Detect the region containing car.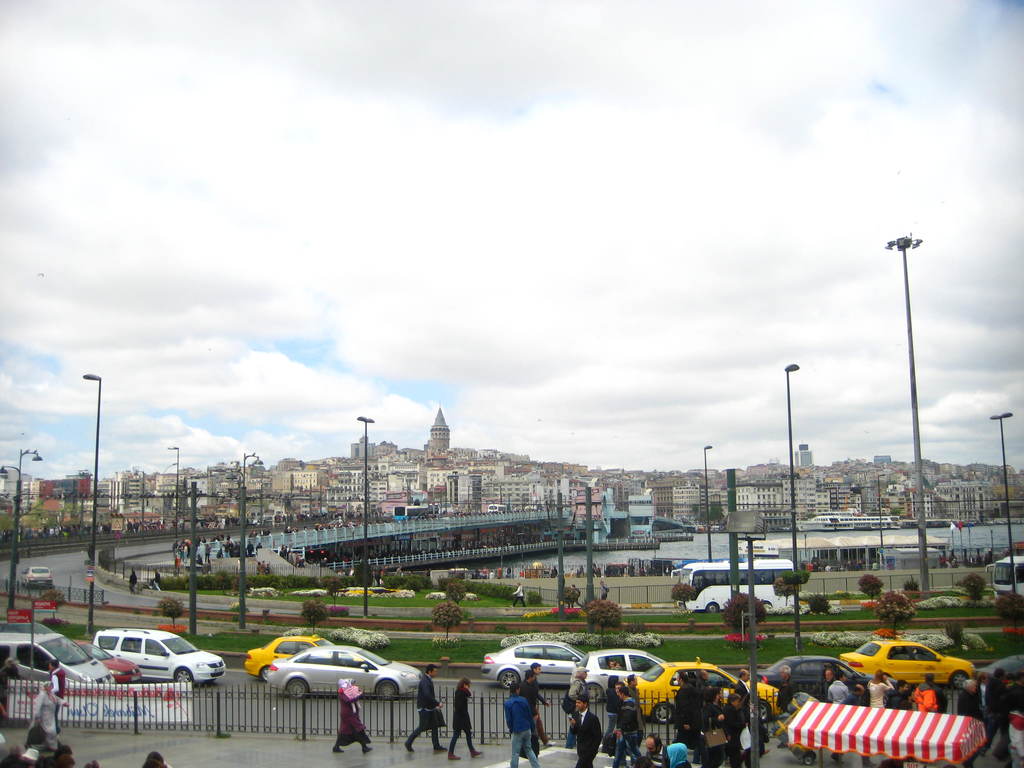
l=267, t=646, r=422, b=700.
